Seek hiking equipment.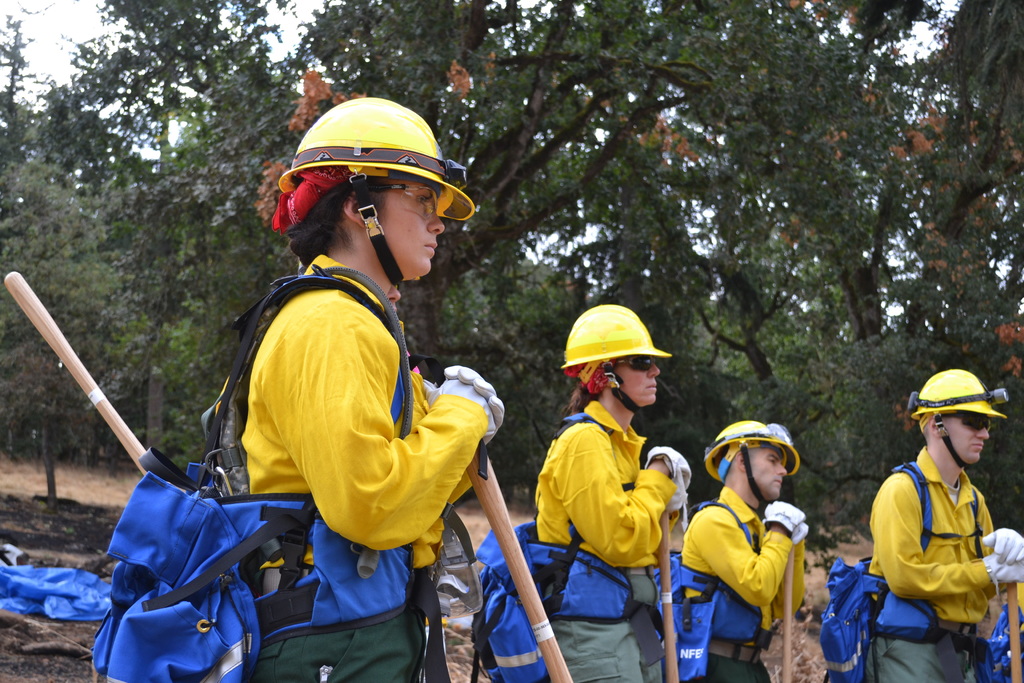
Rect(268, 89, 486, 287).
